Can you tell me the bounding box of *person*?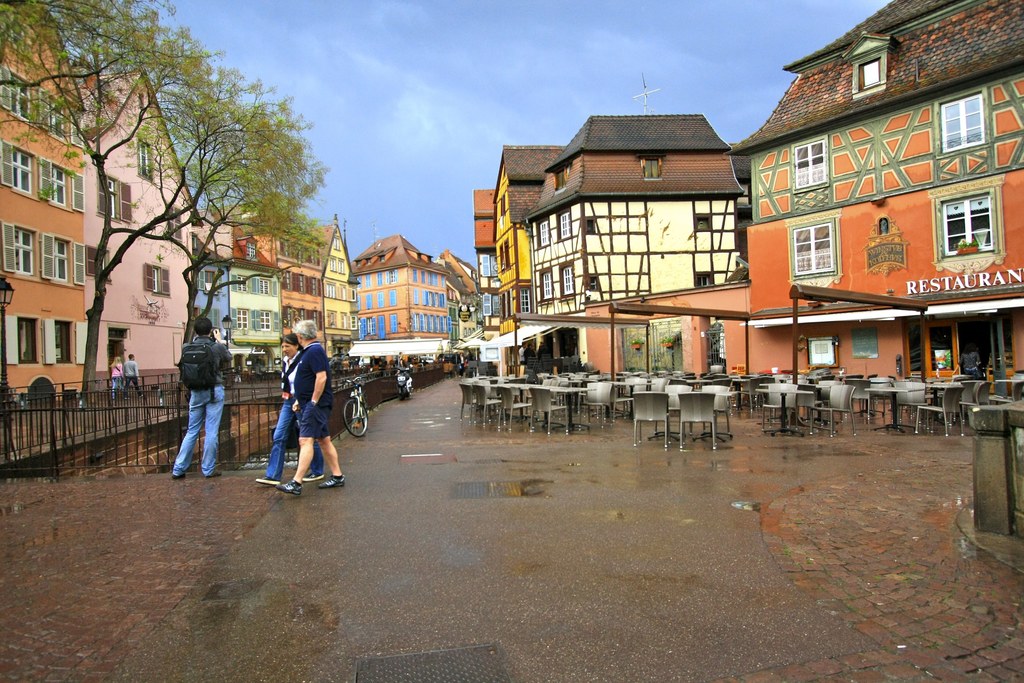
x1=257, y1=334, x2=326, y2=487.
